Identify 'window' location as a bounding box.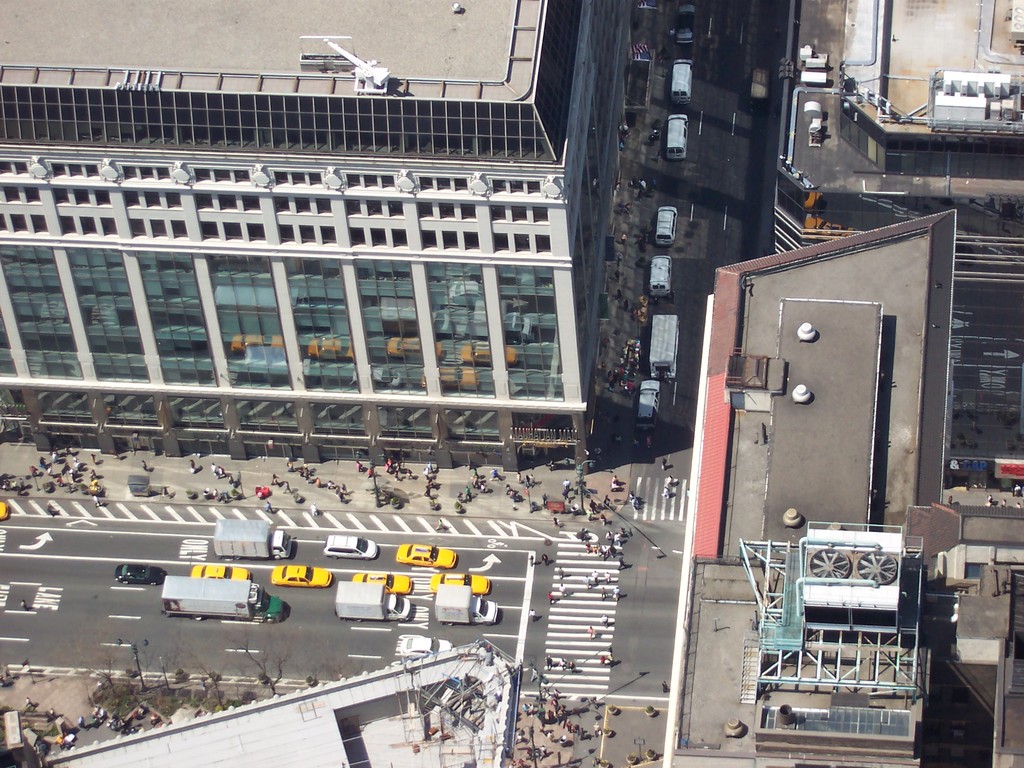
11 214 27 230.
